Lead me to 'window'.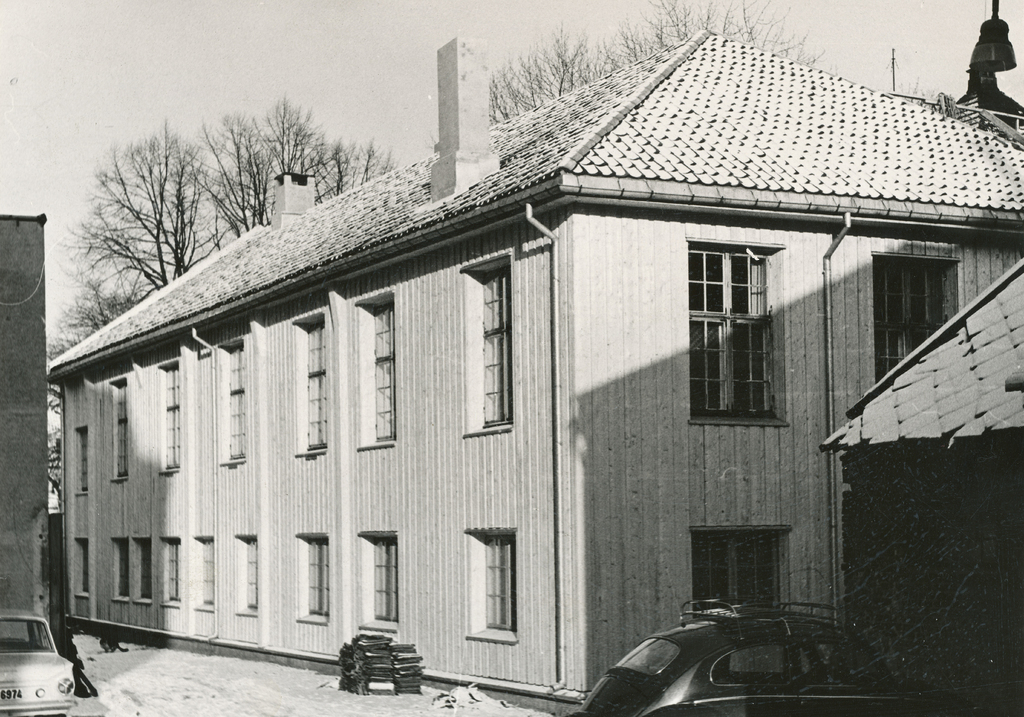
Lead to 228:351:247:458.
